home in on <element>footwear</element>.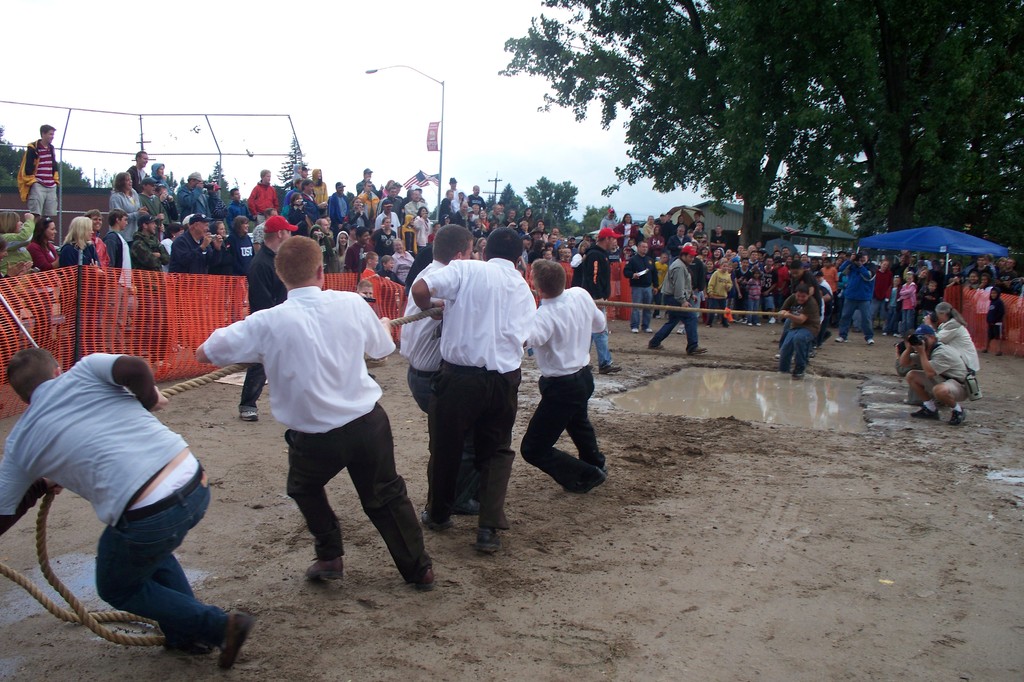
Homed in at l=417, t=508, r=453, b=532.
